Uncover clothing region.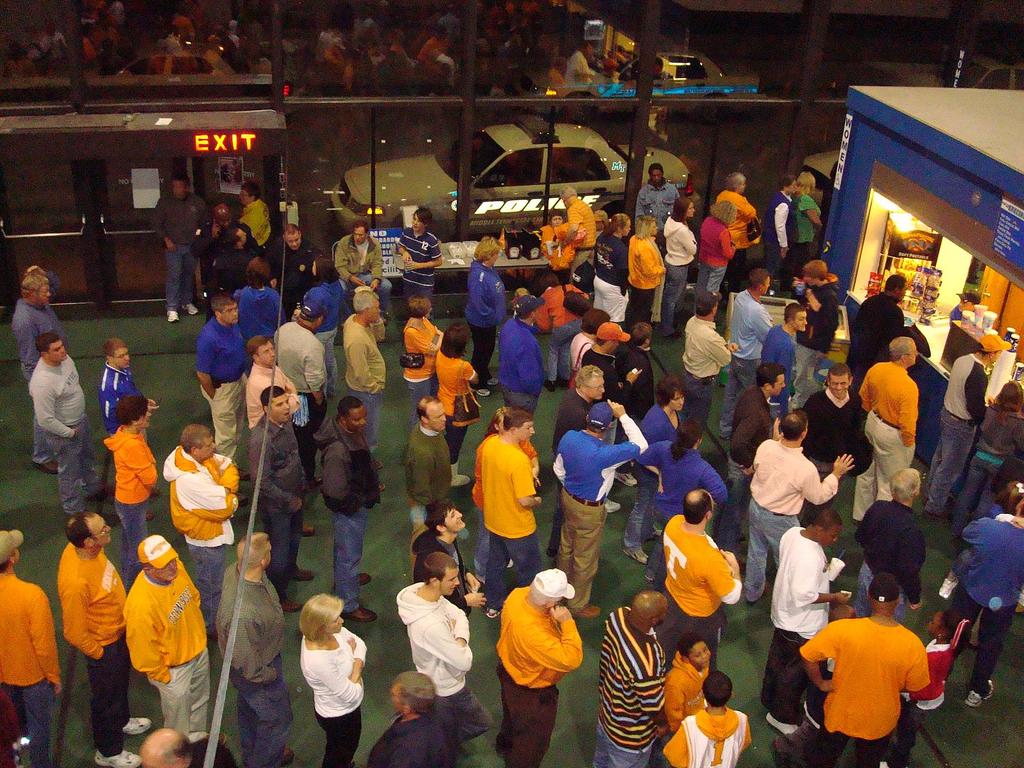
Uncovered: crop(494, 317, 550, 410).
